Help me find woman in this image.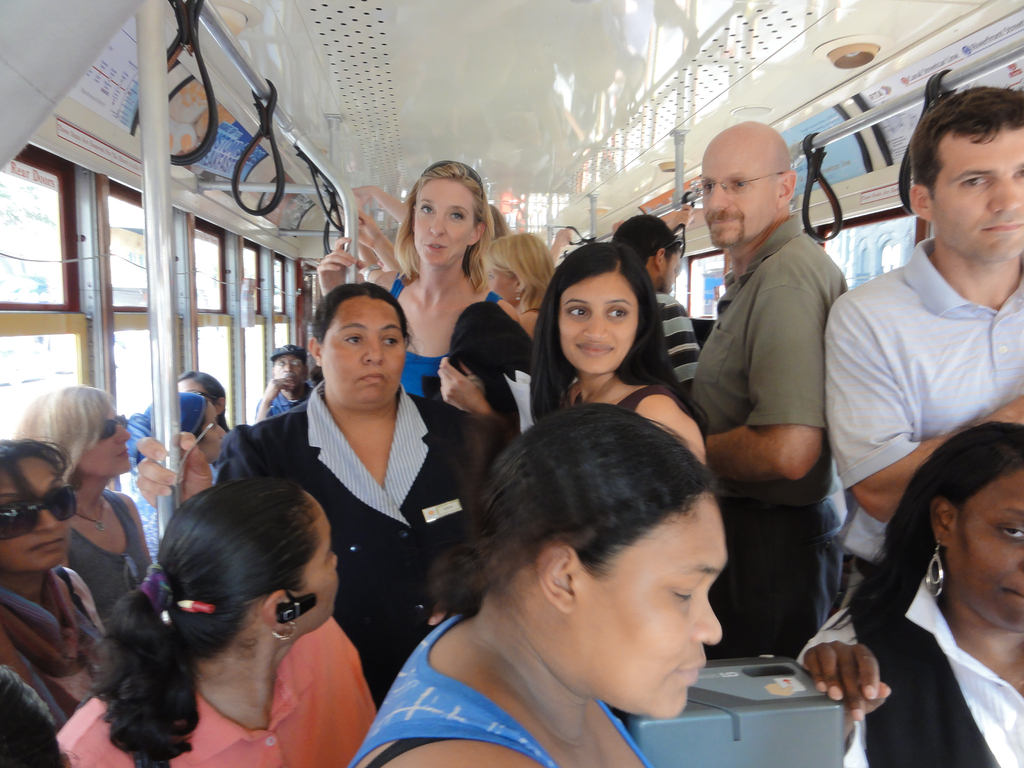
Found it: {"x1": 121, "y1": 392, "x2": 220, "y2": 563}.
